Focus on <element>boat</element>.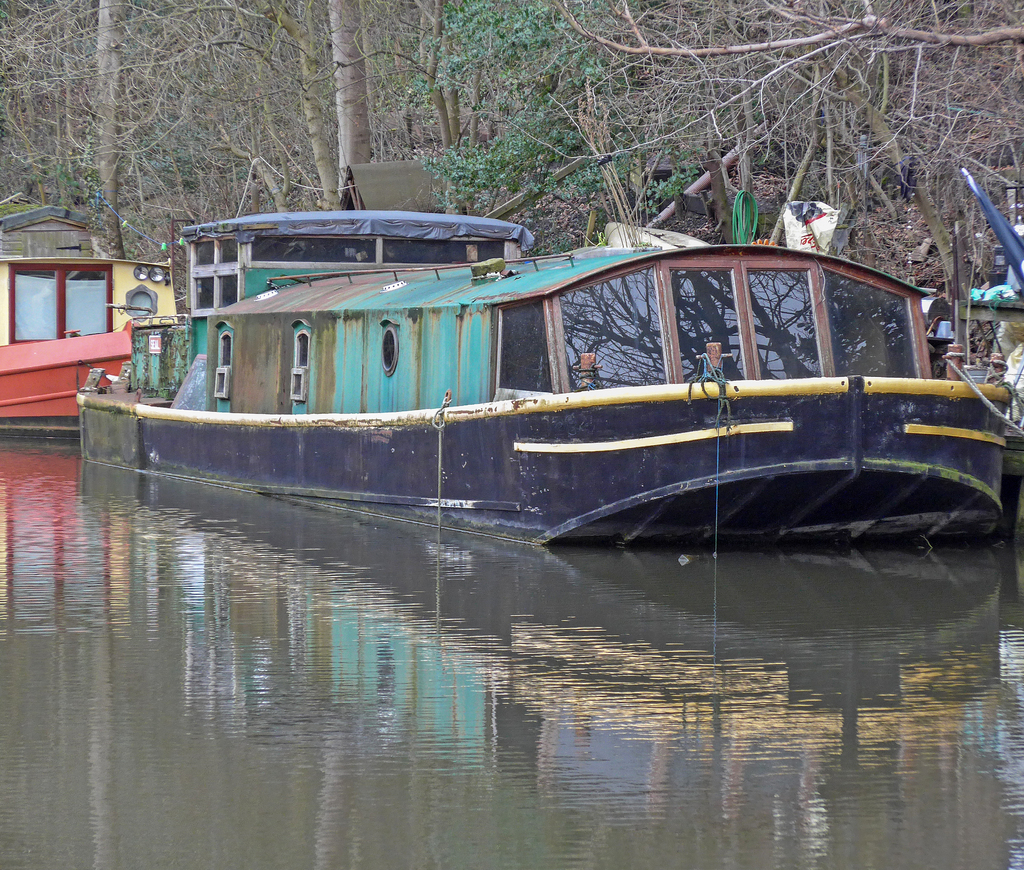
Focused at 80, 172, 1023, 562.
